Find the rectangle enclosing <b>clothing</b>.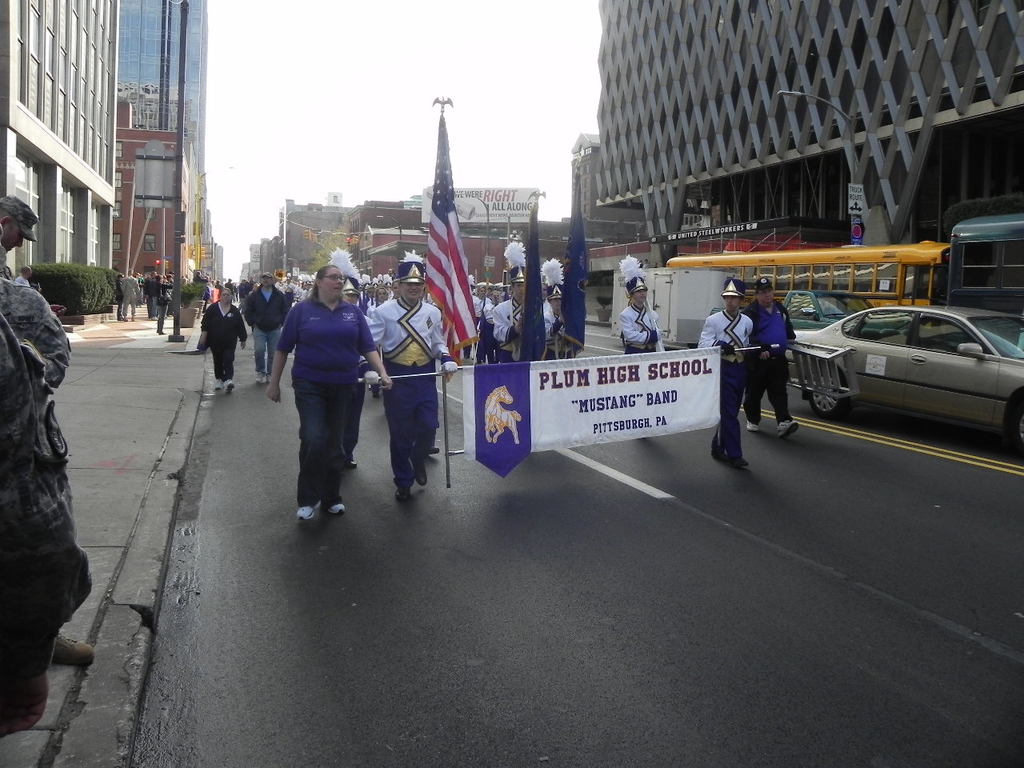
crop(0, 275, 82, 650).
